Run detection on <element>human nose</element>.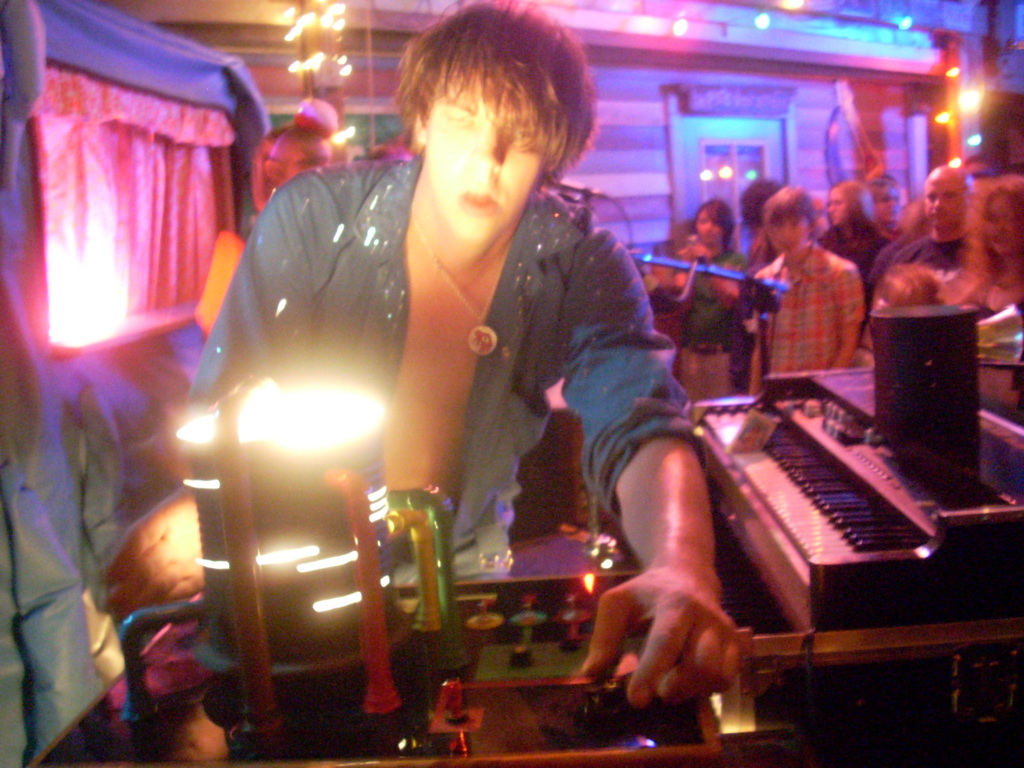
Result: l=472, t=129, r=502, b=172.
